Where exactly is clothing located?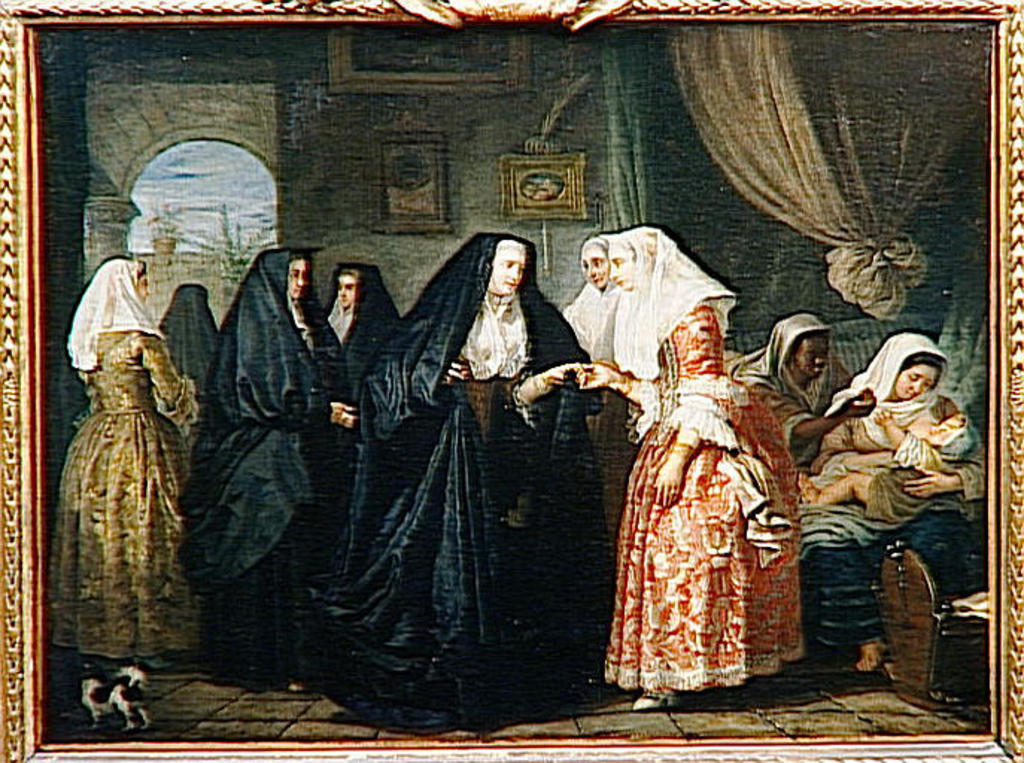
Its bounding box is Rect(865, 414, 979, 525).
